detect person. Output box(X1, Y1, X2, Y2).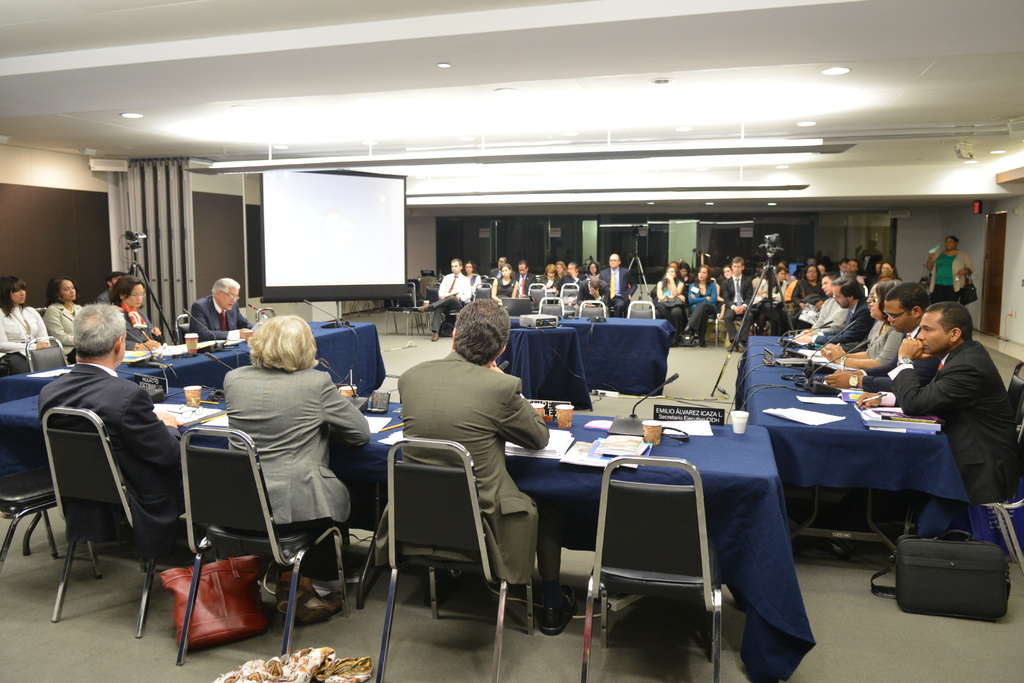
box(218, 310, 372, 624).
